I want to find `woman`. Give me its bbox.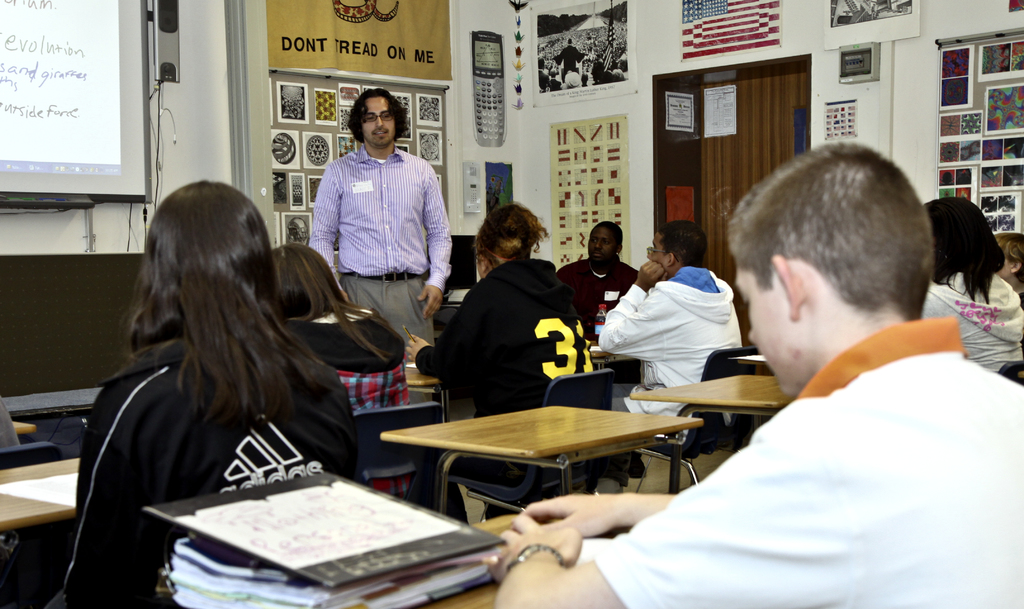
pyautogui.locateOnScreen(269, 241, 420, 501).
